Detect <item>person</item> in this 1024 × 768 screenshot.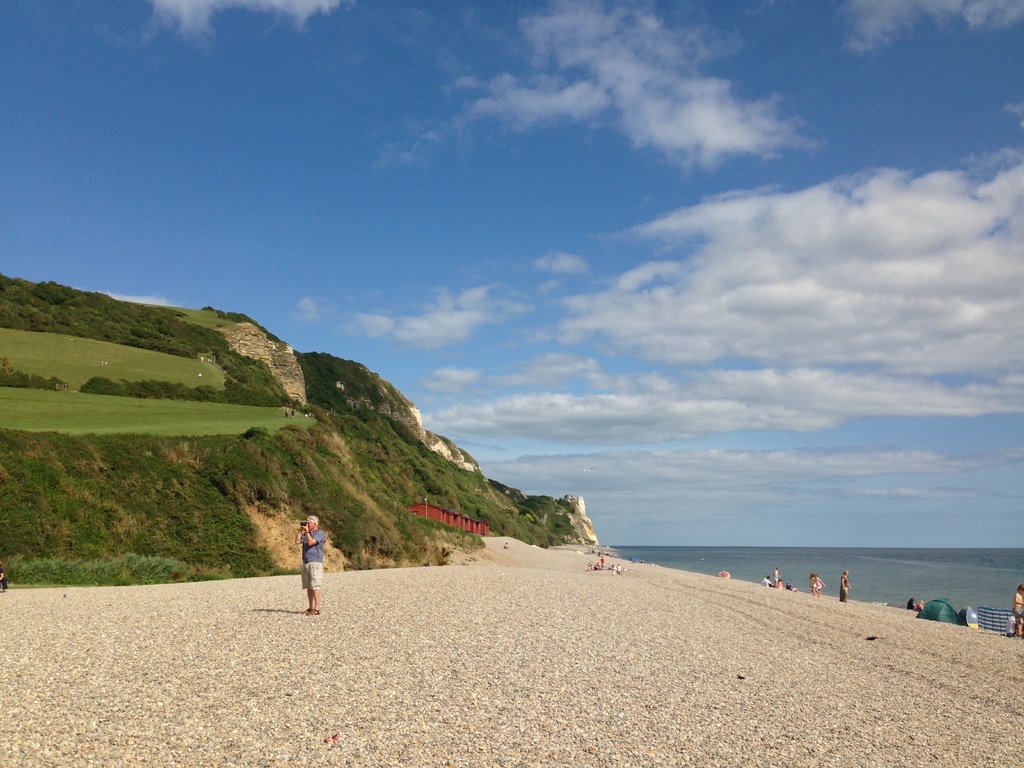
Detection: region(908, 597, 913, 614).
